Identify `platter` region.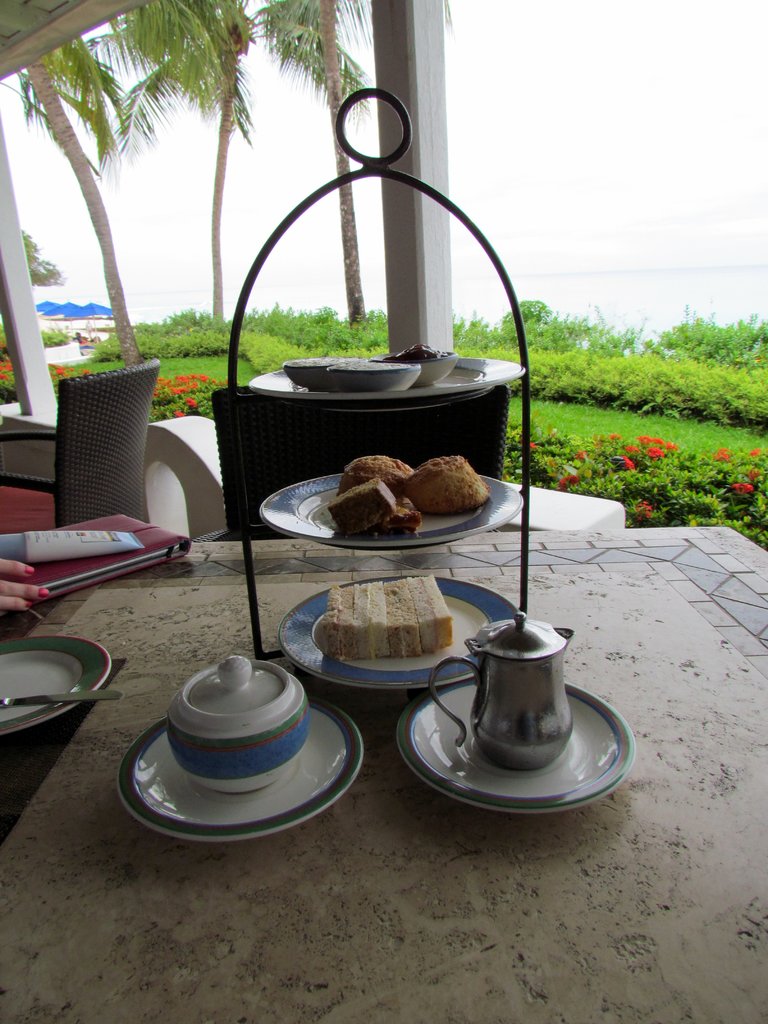
Region: {"left": 397, "top": 678, "right": 632, "bottom": 819}.
